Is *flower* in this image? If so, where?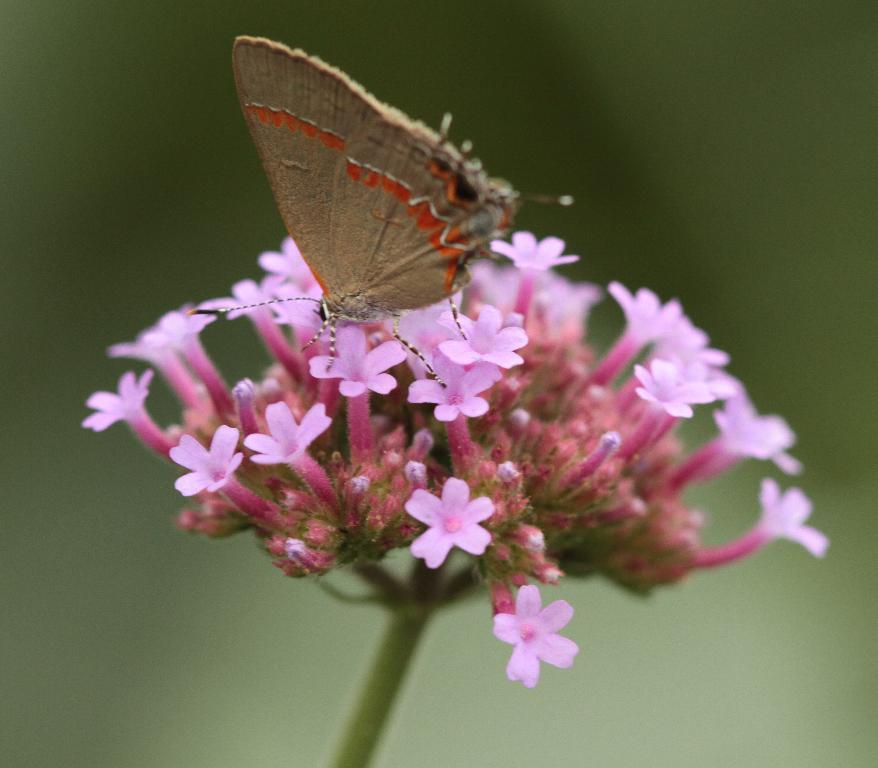
Yes, at <region>83, 367, 159, 435</region>.
